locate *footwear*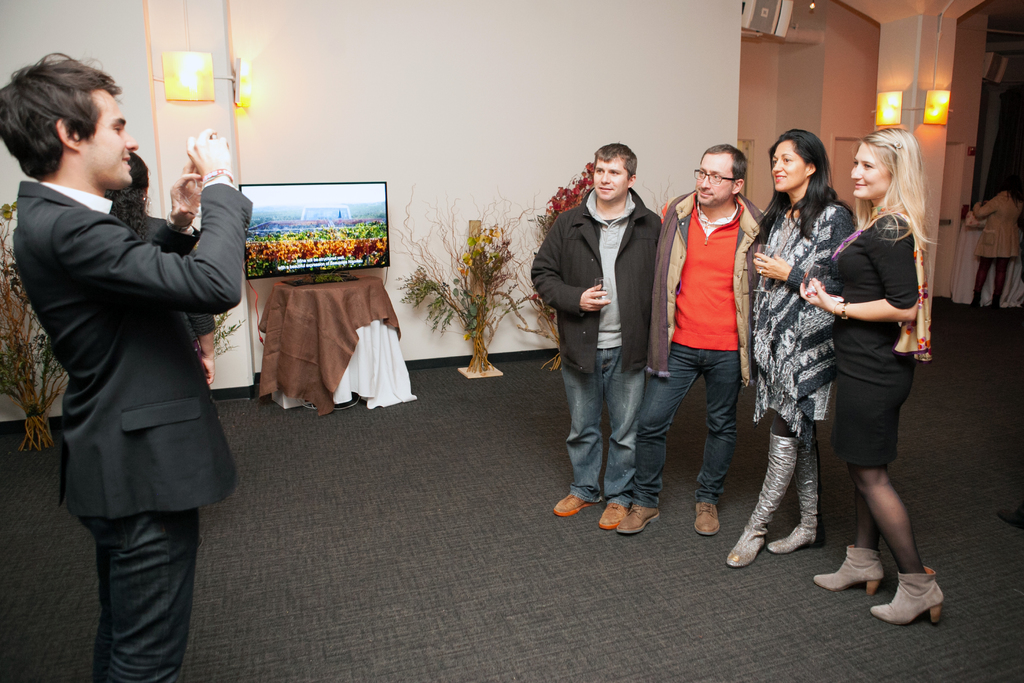
detection(691, 500, 719, 537)
